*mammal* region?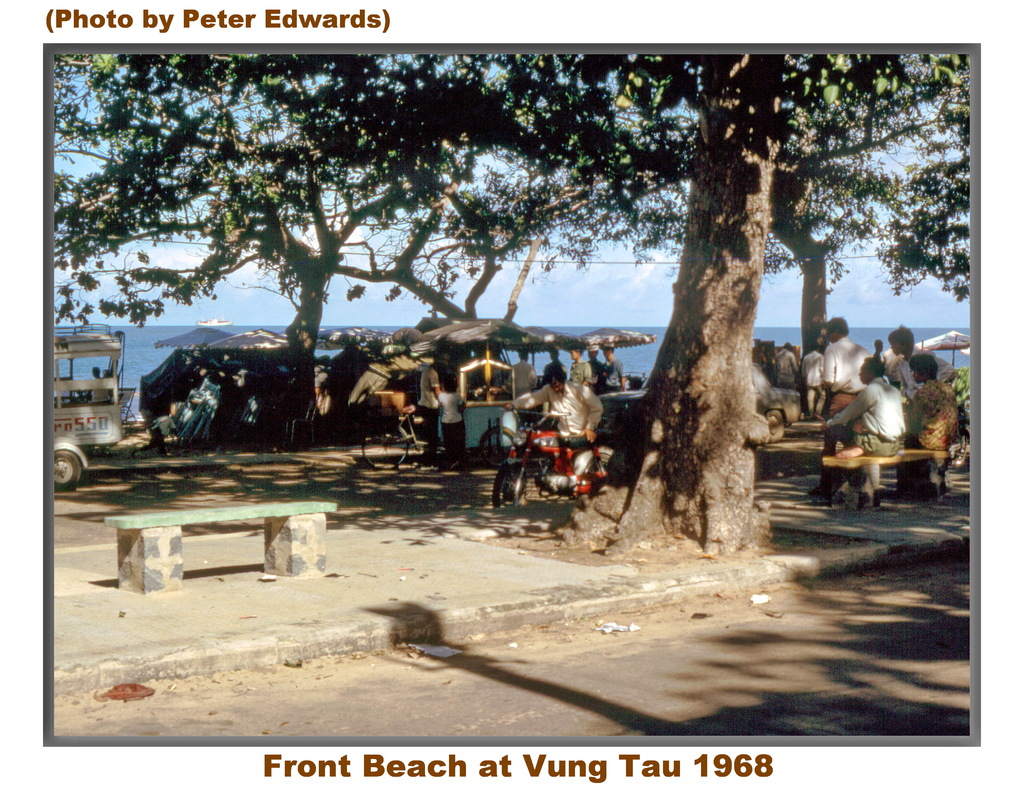
pyautogui.locateOnScreen(888, 325, 954, 414)
